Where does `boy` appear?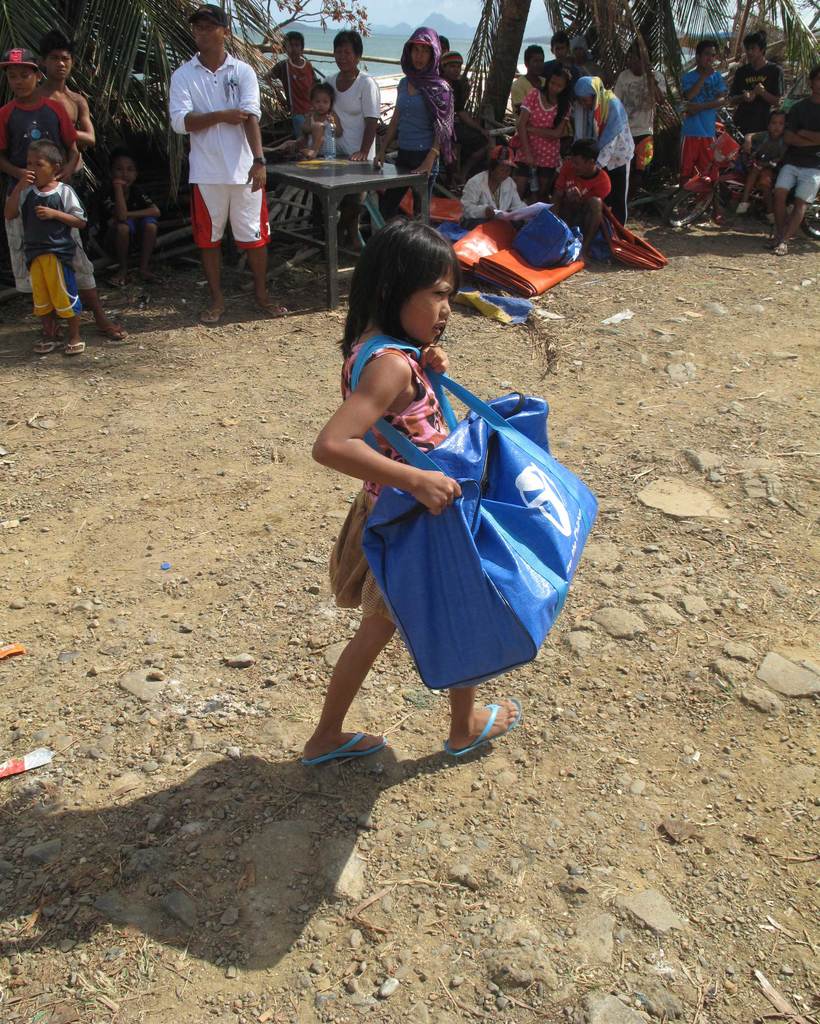
Appears at Rect(736, 113, 785, 227).
